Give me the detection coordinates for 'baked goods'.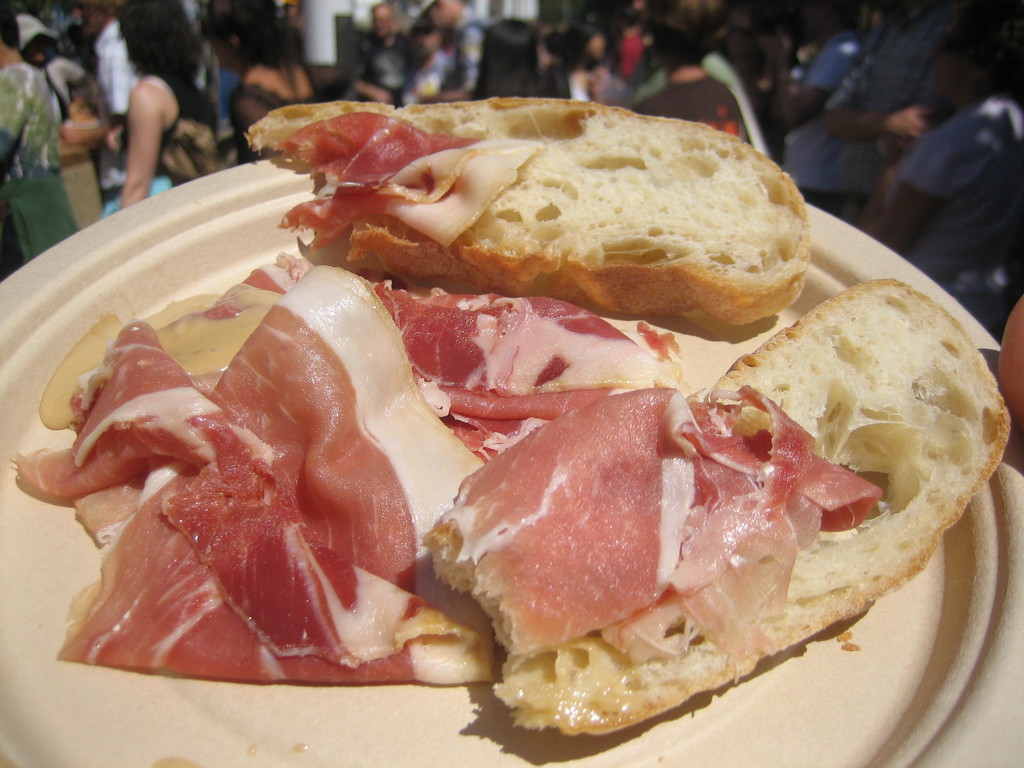
[422, 273, 1013, 742].
